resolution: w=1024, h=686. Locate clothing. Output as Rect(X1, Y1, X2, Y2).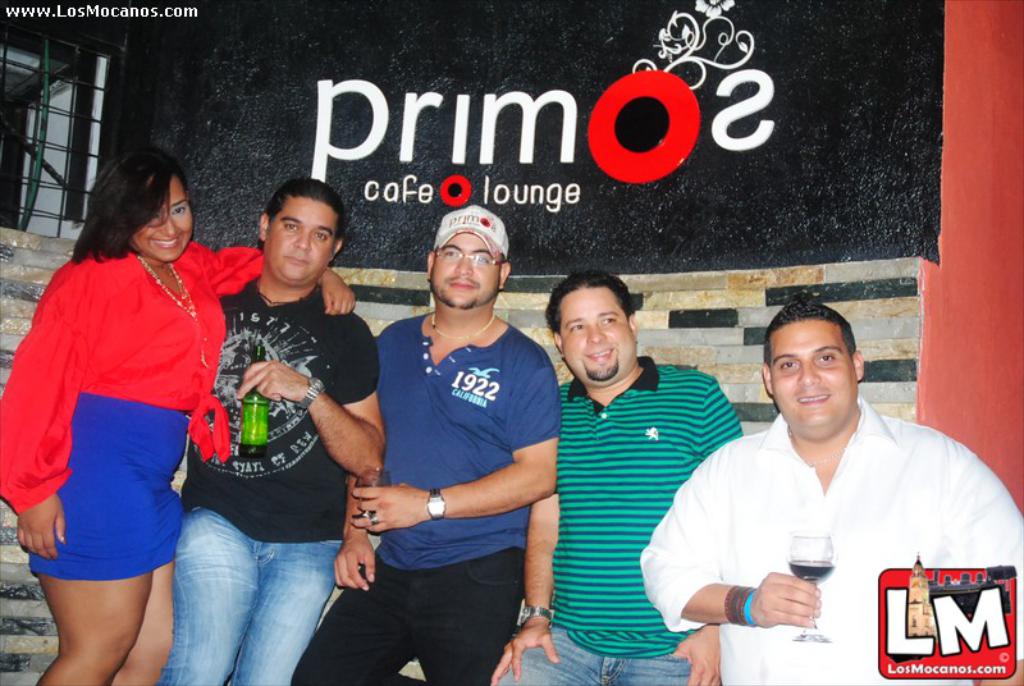
Rect(170, 271, 384, 685).
